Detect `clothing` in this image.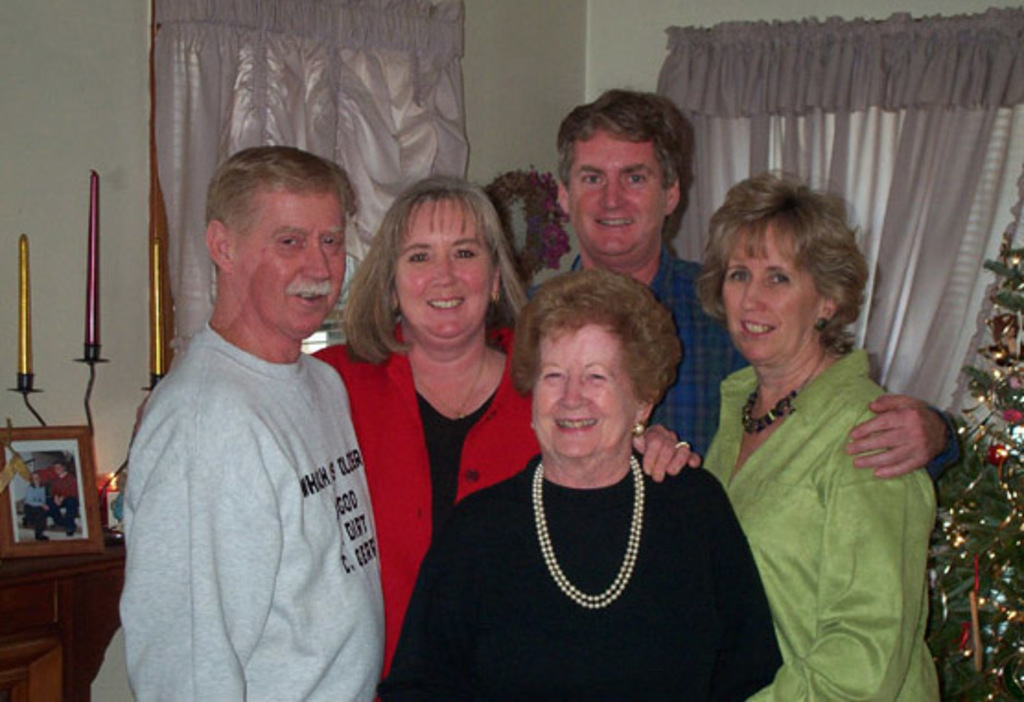
Detection: select_region(519, 238, 753, 466).
